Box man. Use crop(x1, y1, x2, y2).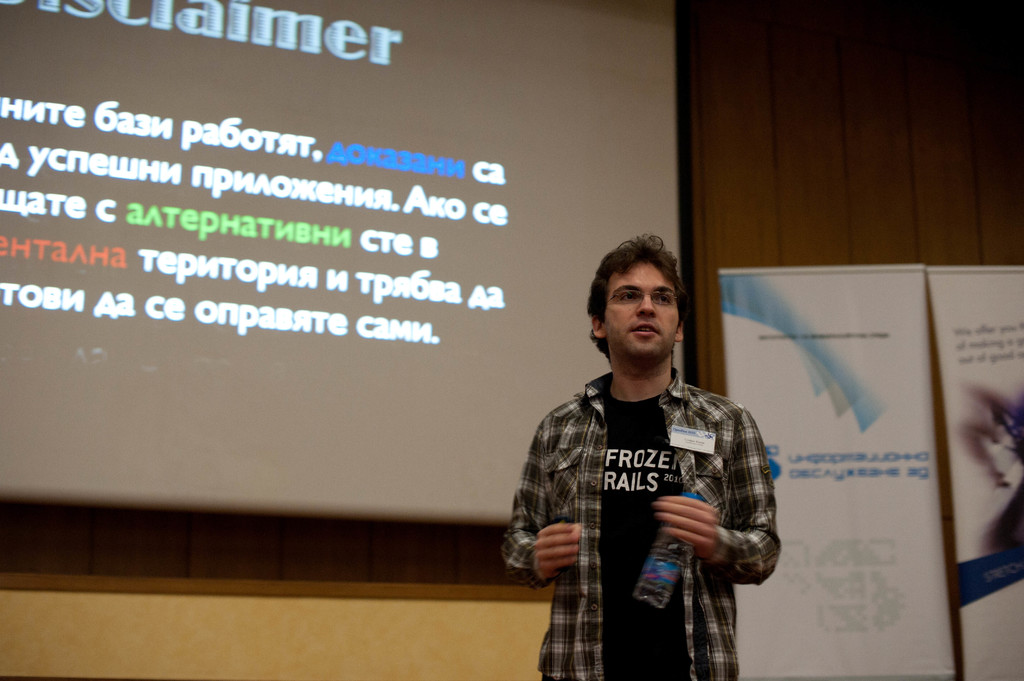
crop(513, 237, 783, 671).
